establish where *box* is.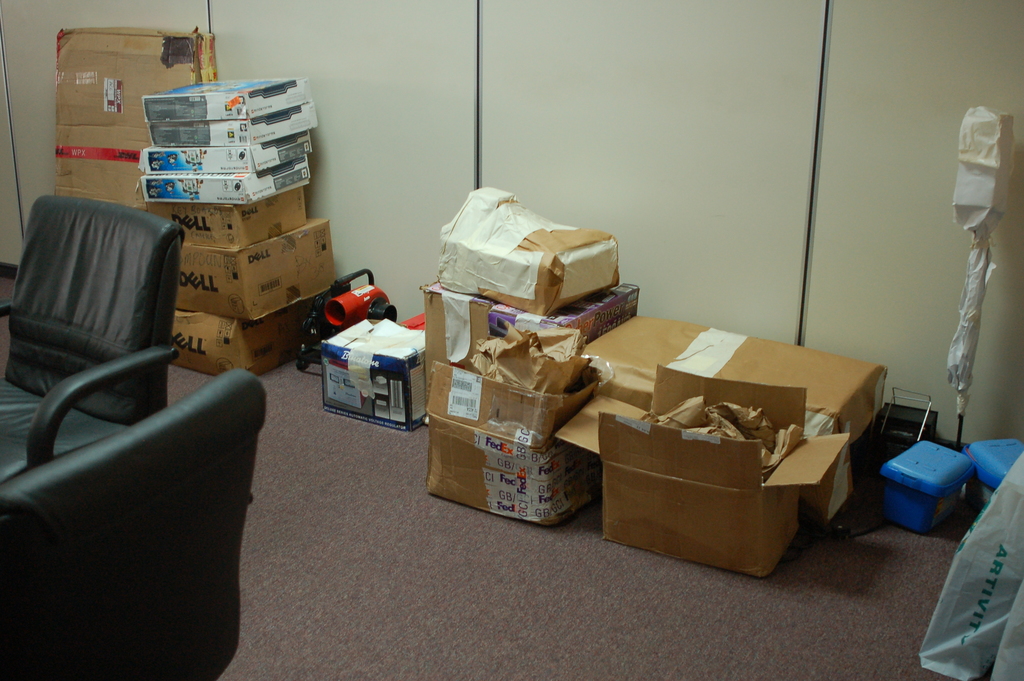
Established at (left=136, top=151, right=307, bottom=202).
